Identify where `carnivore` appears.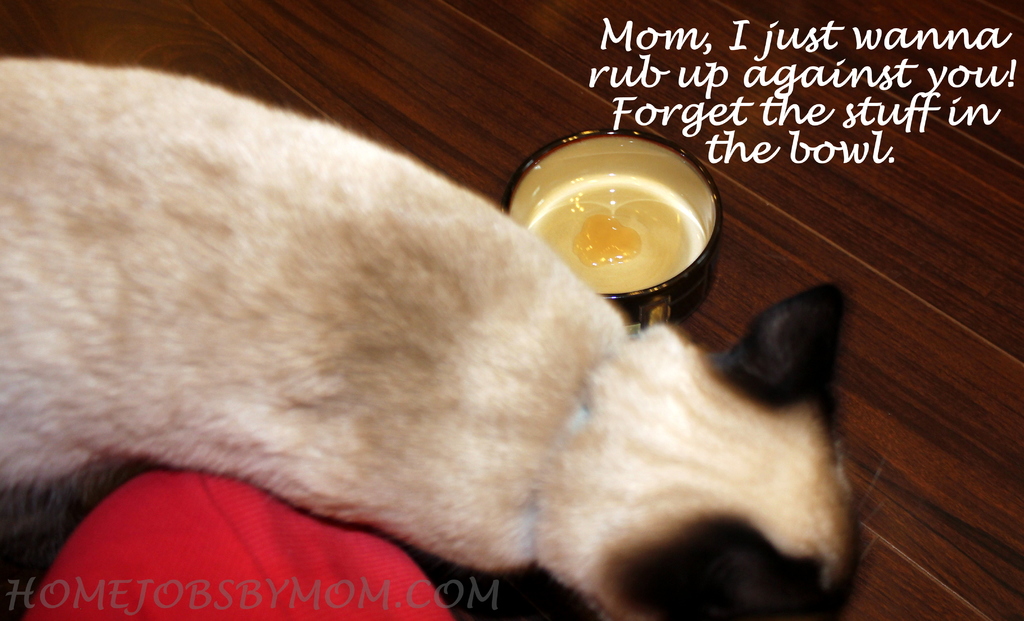
Appears at rect(47, 113, 893, 615).
